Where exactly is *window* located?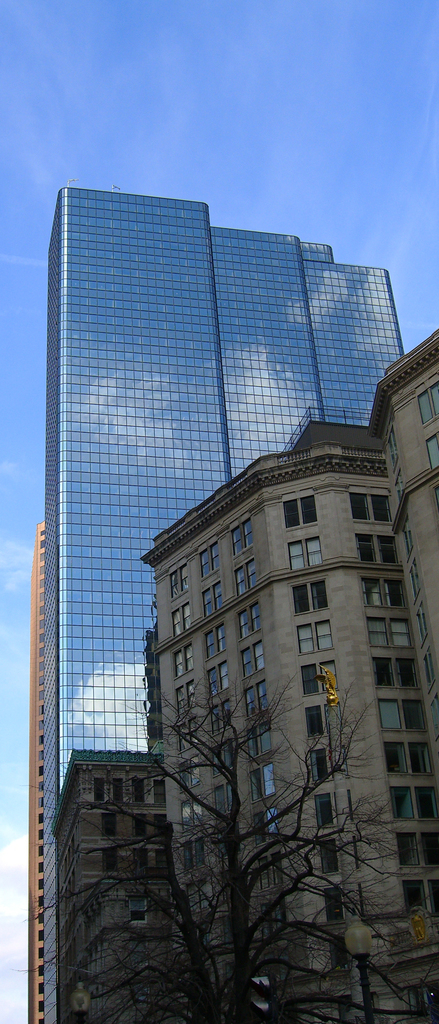
Its bounding box is [x1=387, y1=746, x2=429, y2=765].
